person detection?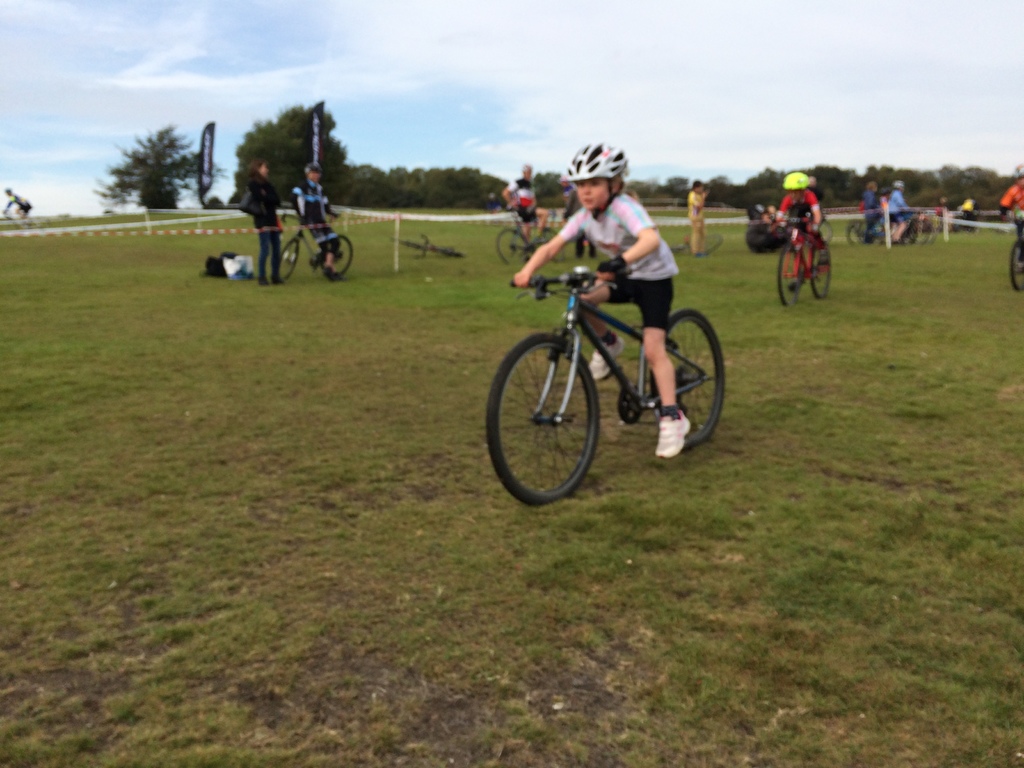
x1=3 y1=187 x2=31 y2=219
